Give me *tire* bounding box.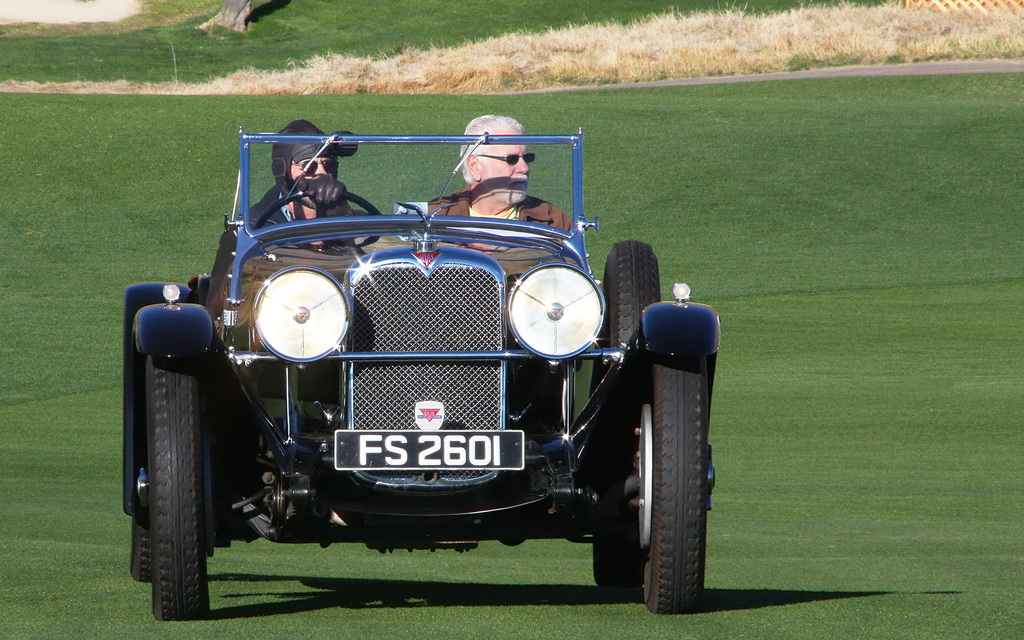
[x1=147, y1=362, x2=212, y2=614].
